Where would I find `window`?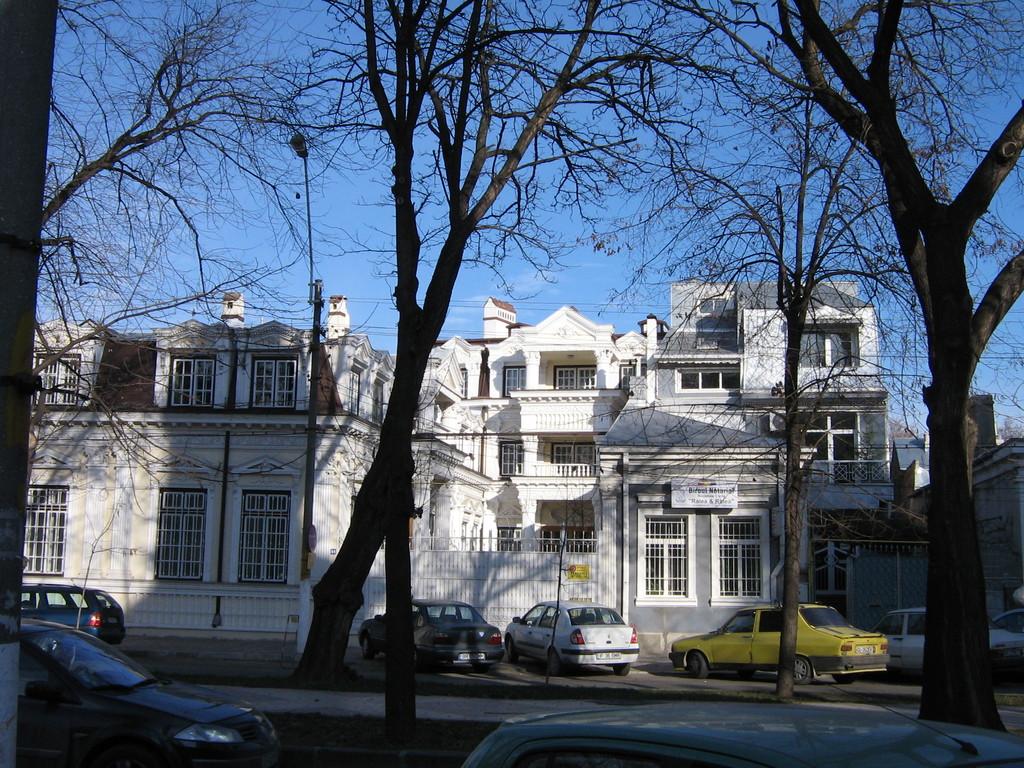
At (723,516,764,595).
